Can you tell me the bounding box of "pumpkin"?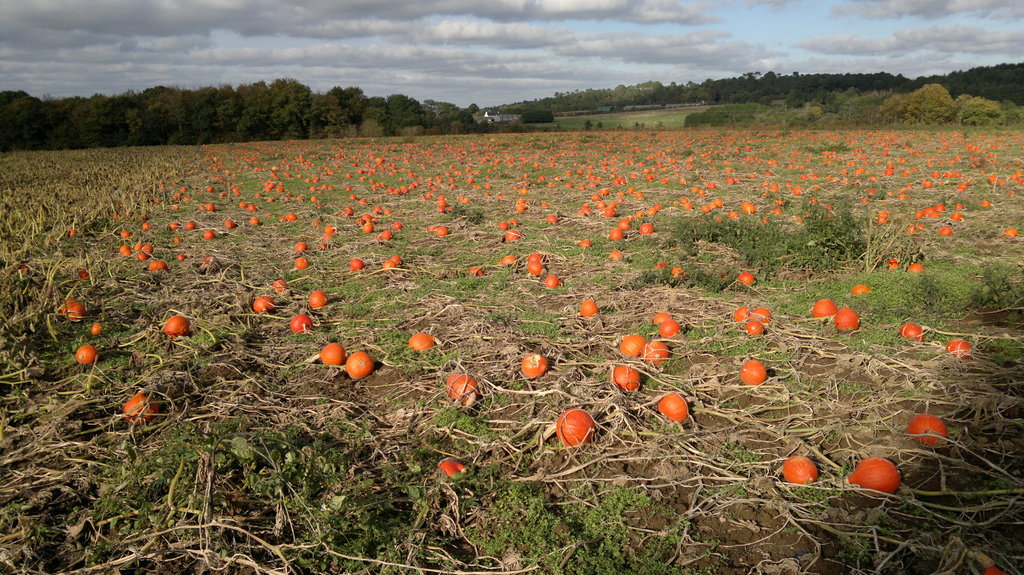
Rect(159, 316, 189, 341).
